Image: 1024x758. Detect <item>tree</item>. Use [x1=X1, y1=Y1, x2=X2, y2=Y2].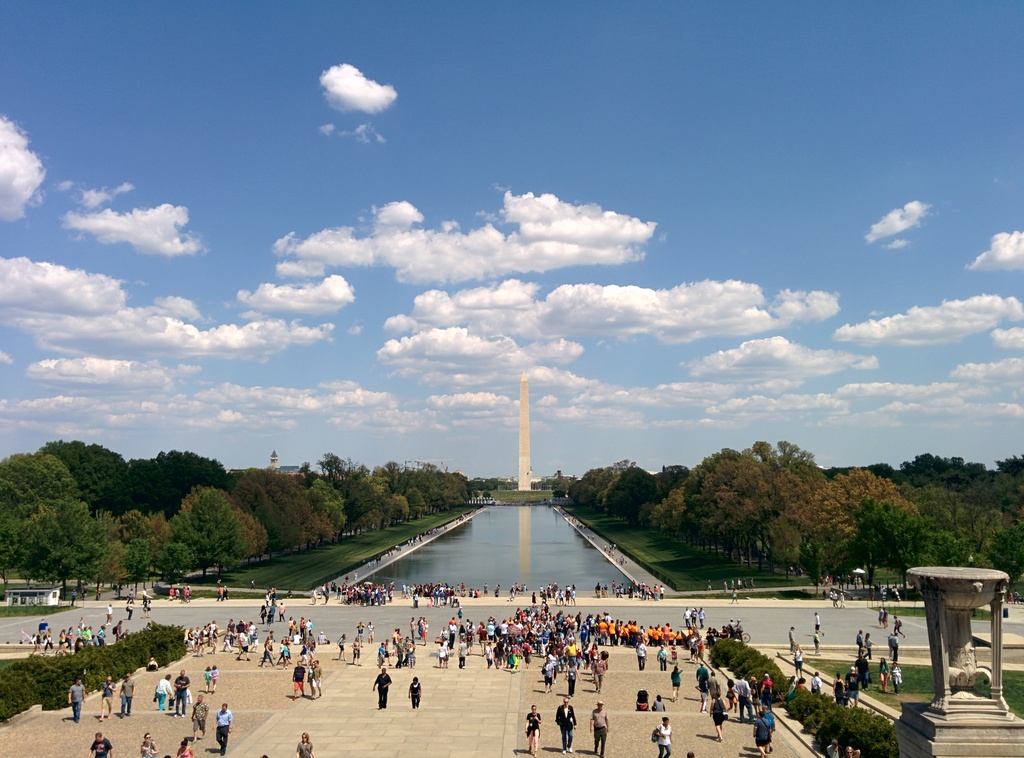
[x1=8, y1=506, x2=68, y2=583].
